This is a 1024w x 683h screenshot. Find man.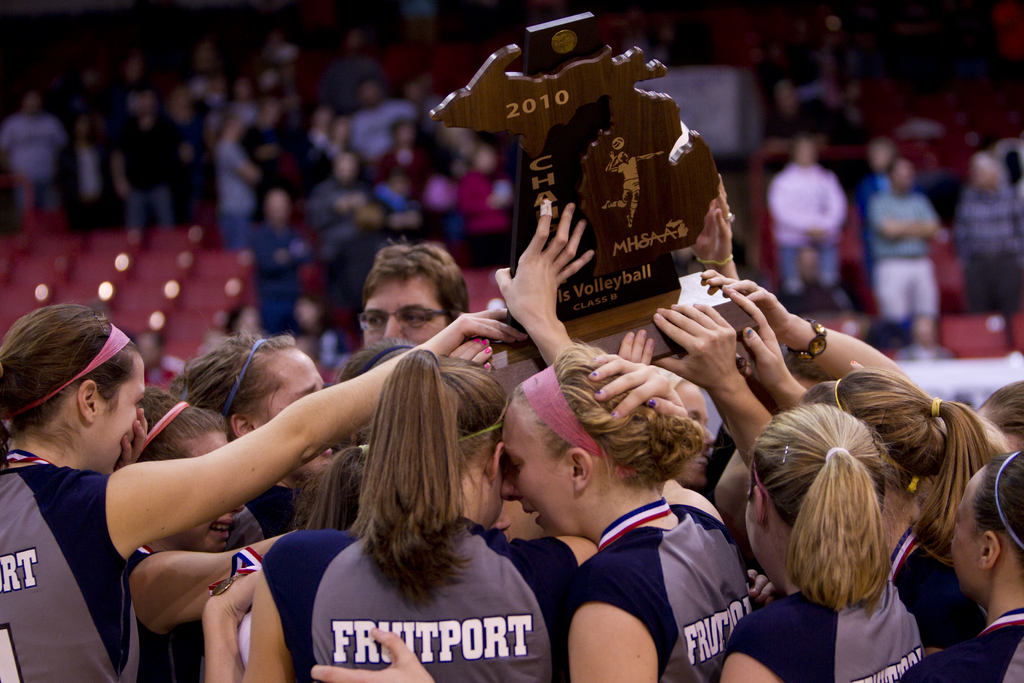
Bounding box: {"left": 864, "top": 139, "right": 905, "bottom": 279}.
